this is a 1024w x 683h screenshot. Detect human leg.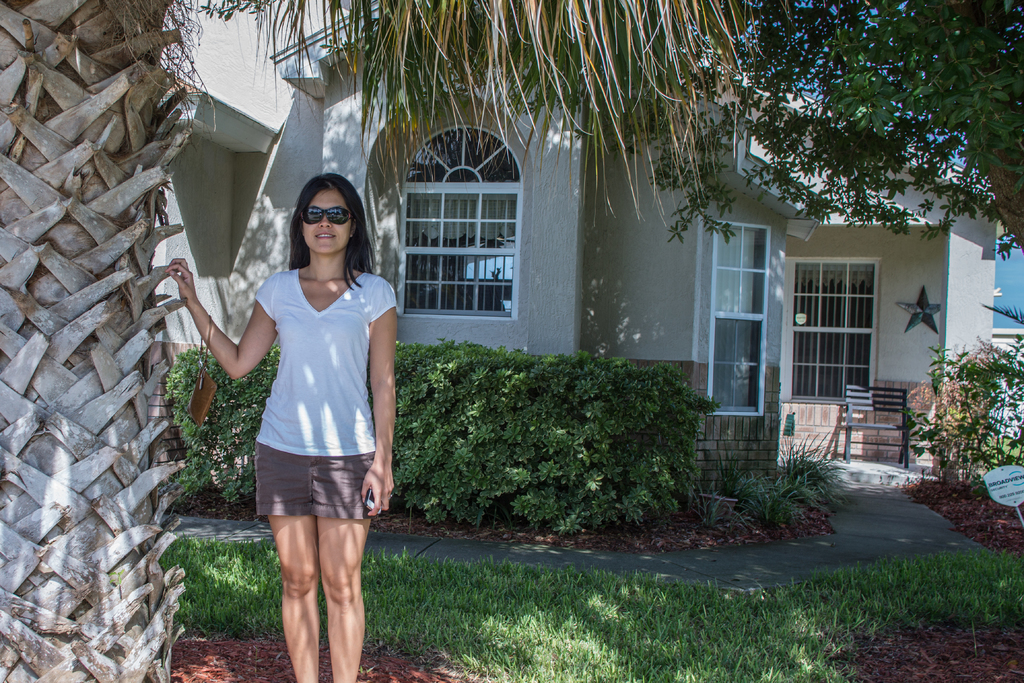
crop(320, 441, 362, 682).
